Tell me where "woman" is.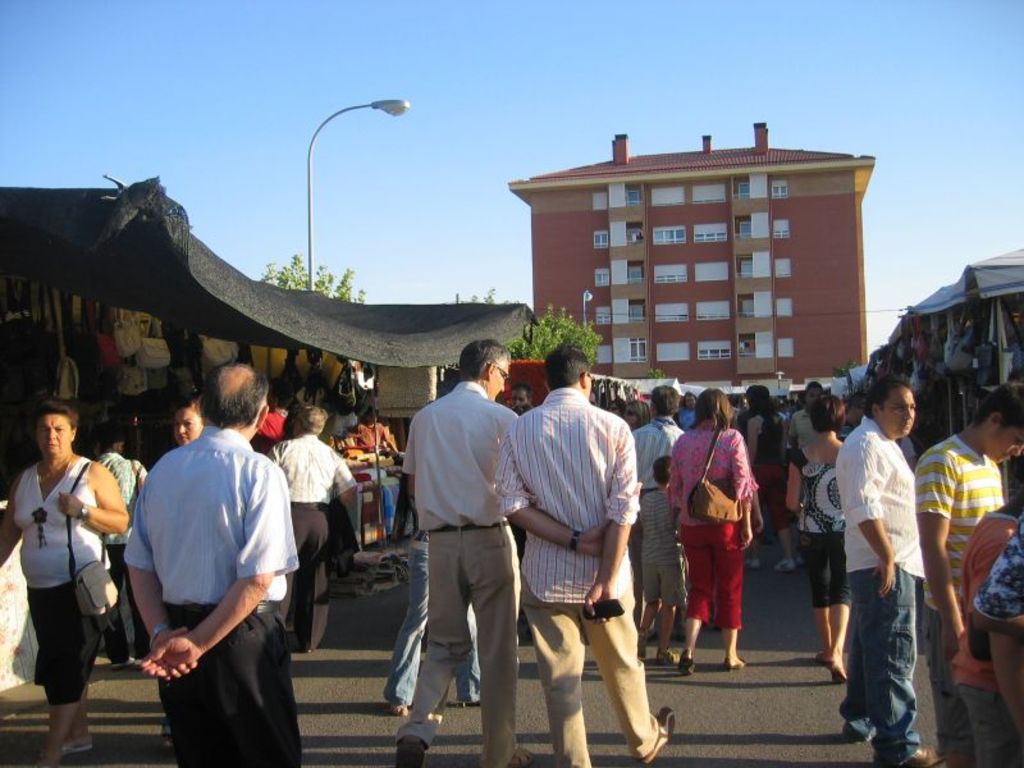
"woman" is at [174,394,209,440].
